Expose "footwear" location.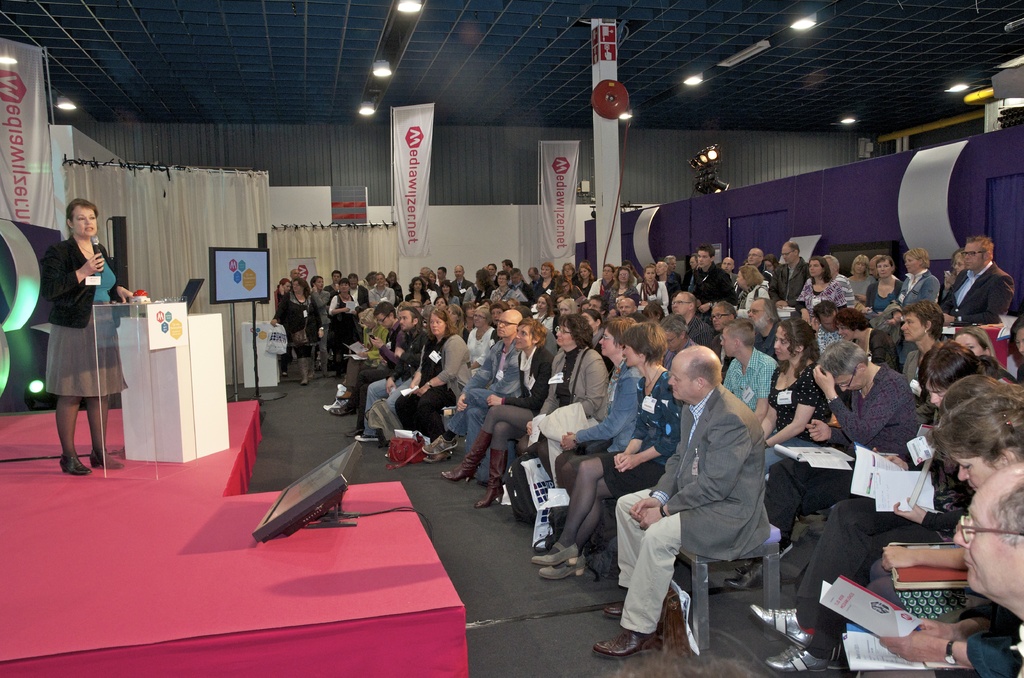
Exposed at [324, 392, 348, 416].
